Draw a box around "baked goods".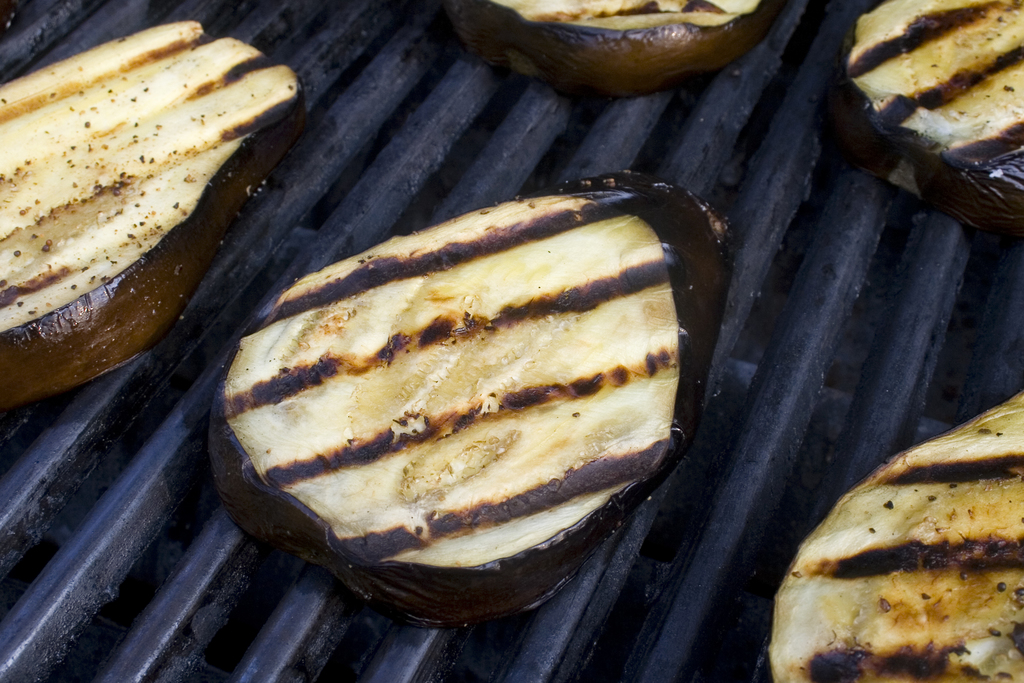
detection(205, 165, 739, 634).
